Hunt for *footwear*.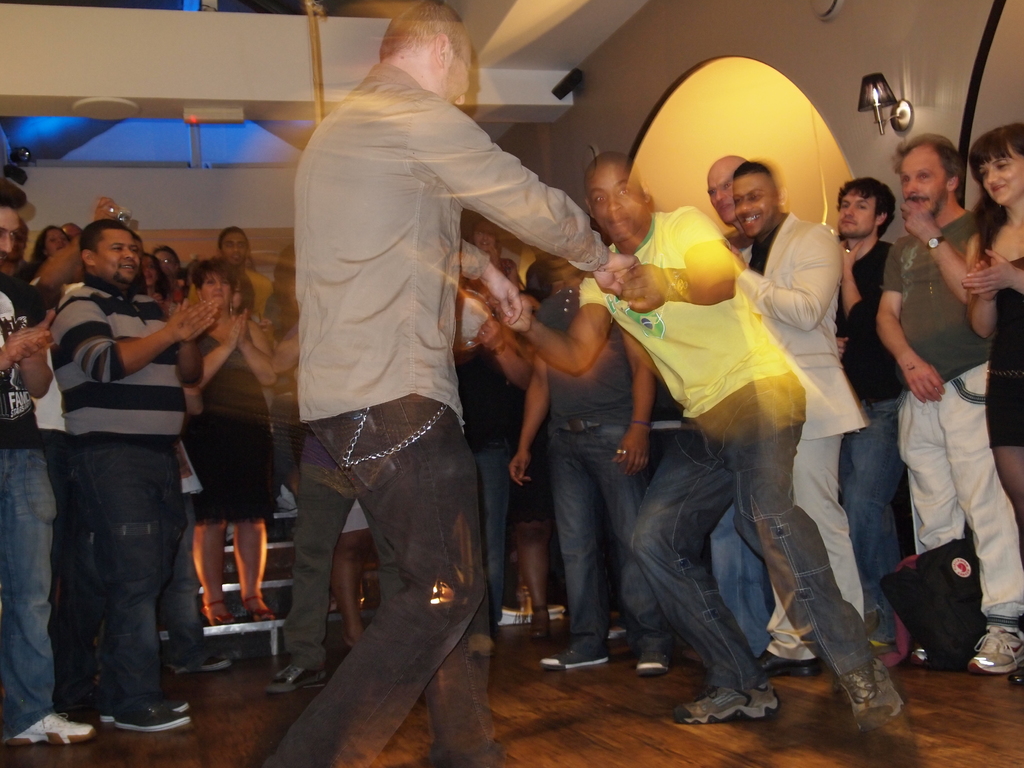
Hunted down at bbox=[636, 653, 668, 669].
